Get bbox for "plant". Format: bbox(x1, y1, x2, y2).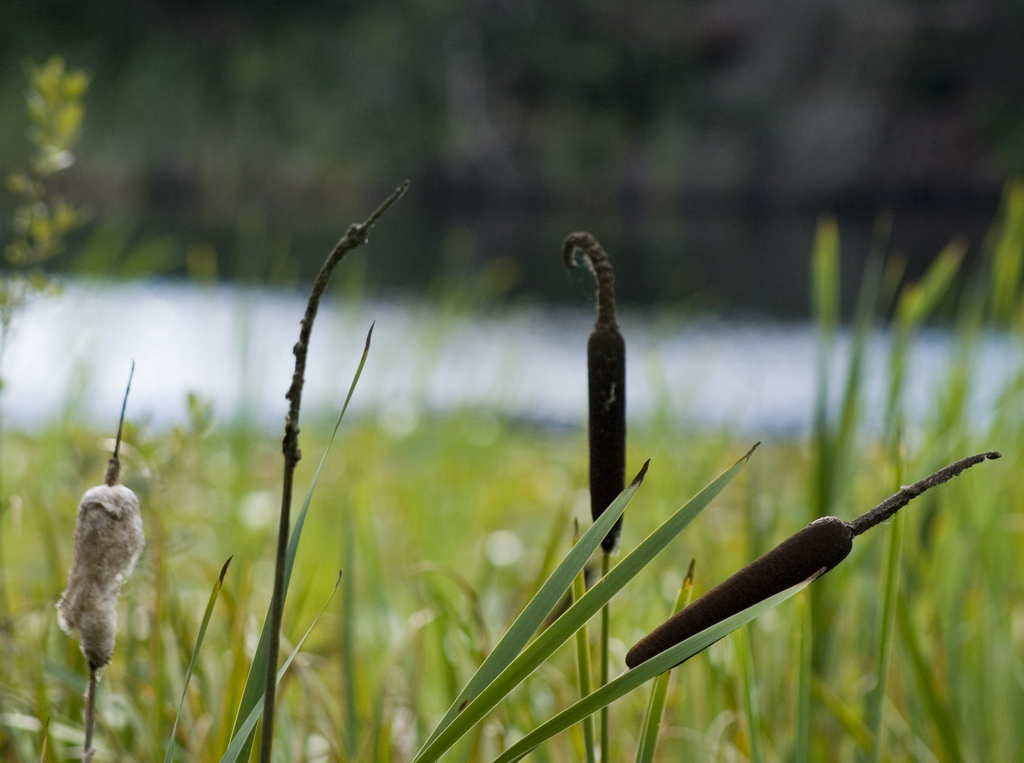
bbox(742, 202, 1020, 760).
